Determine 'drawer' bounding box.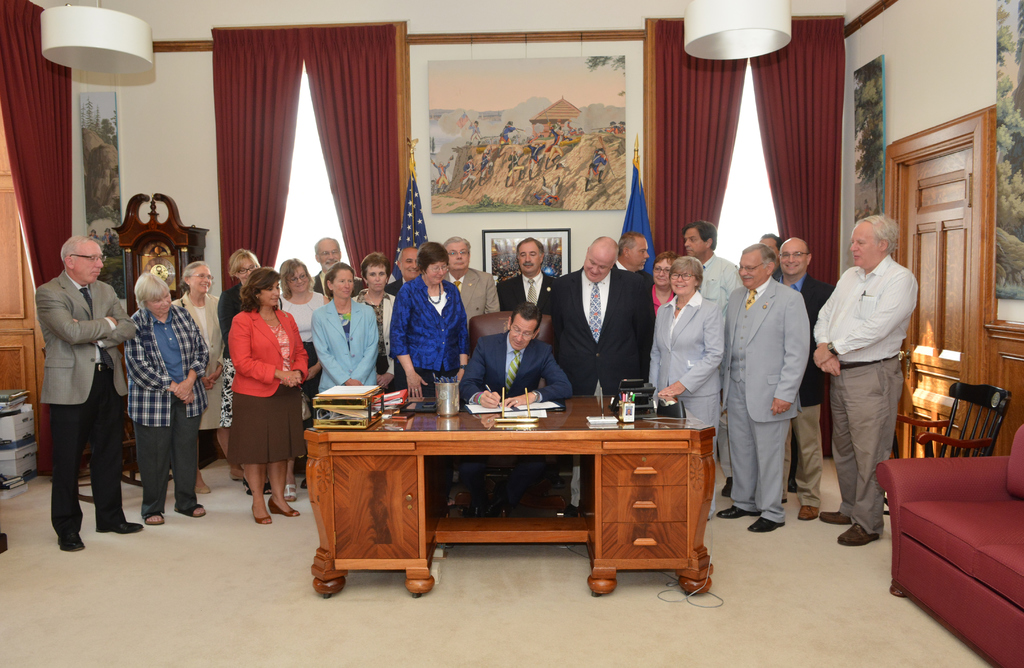
Determined: [602,521,688,560].
